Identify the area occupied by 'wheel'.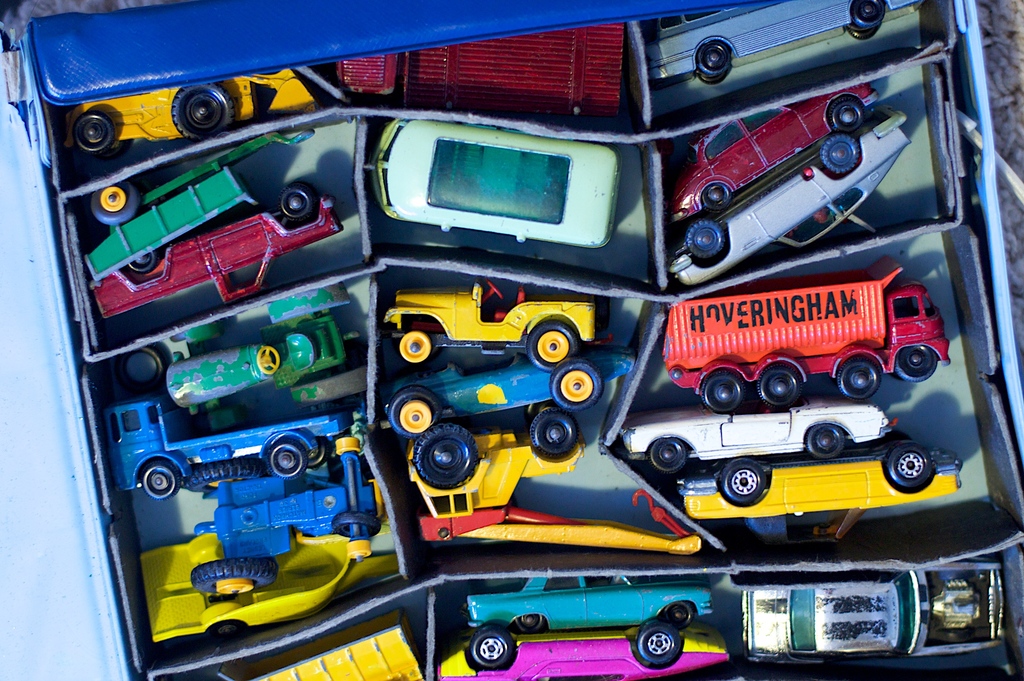
Area: bbox=(699, 185, 729, 210).
